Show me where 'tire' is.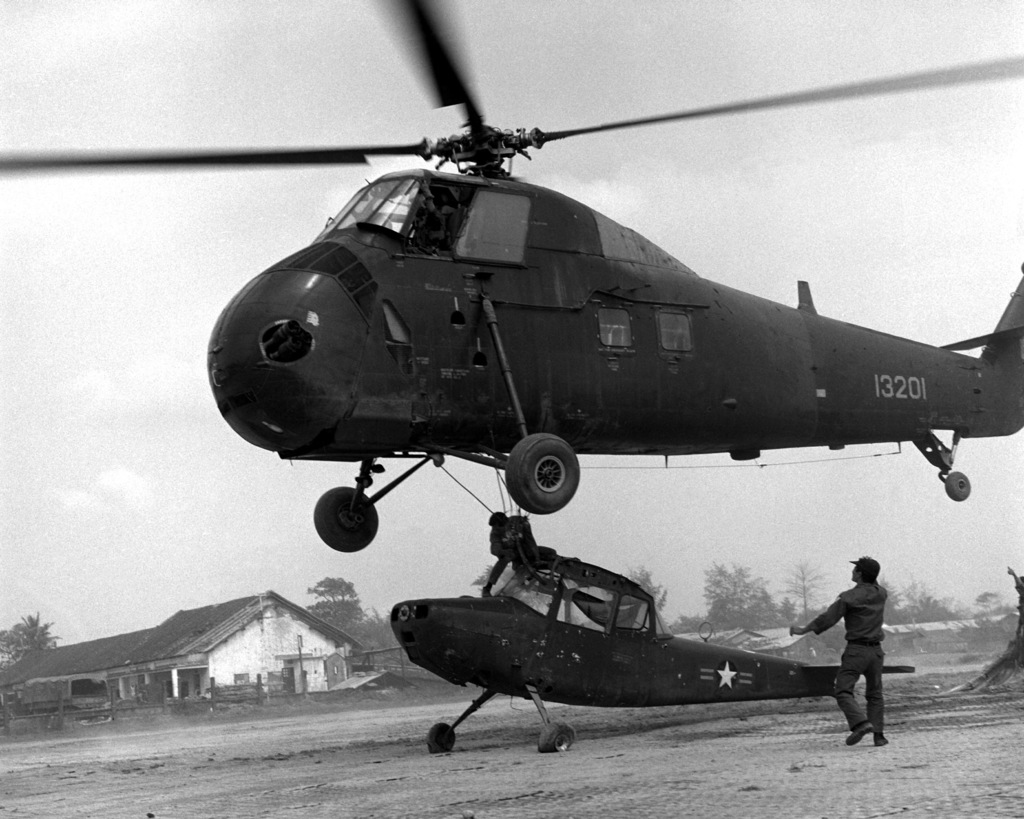
'tire' is at {"x1": 536, "y1": 725, "x2": 578, "y2": 747}.
